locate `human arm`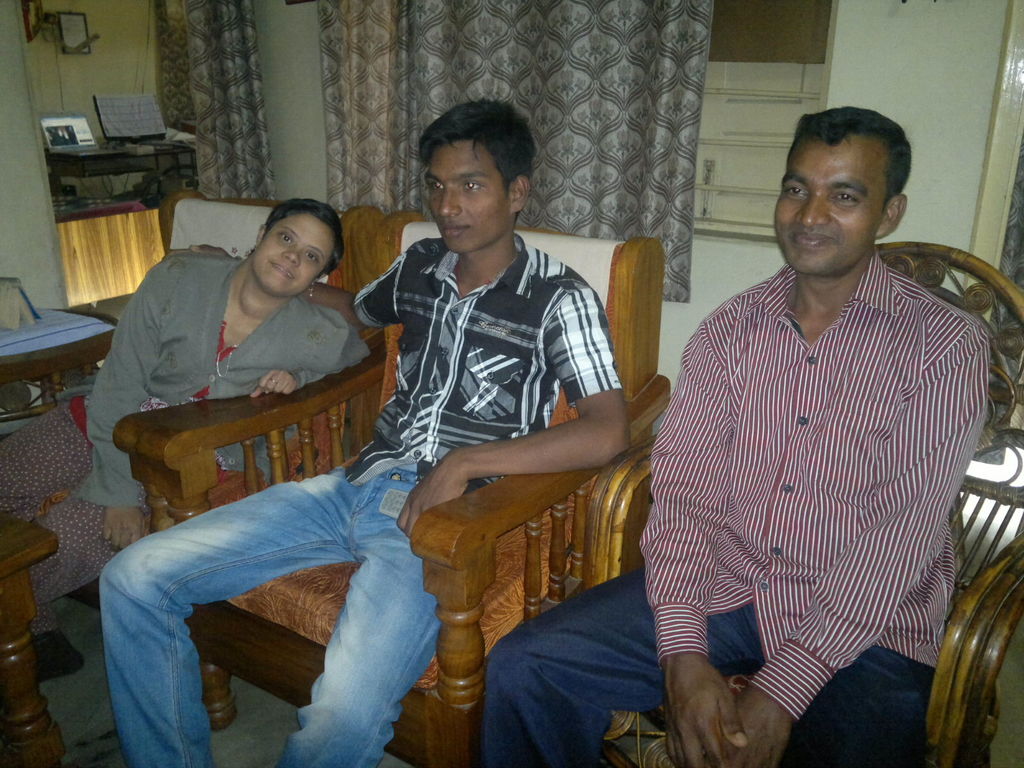
[left=691, top=331, right=989, bottom=767]
